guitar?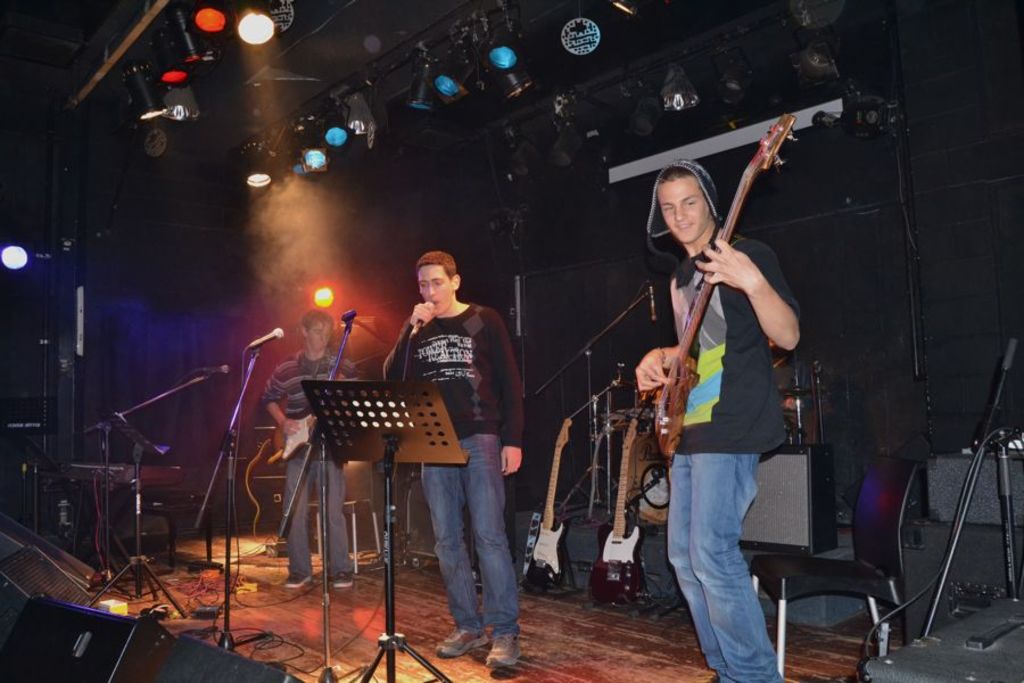
x1=587 y1=420 x2=652 y2=603
